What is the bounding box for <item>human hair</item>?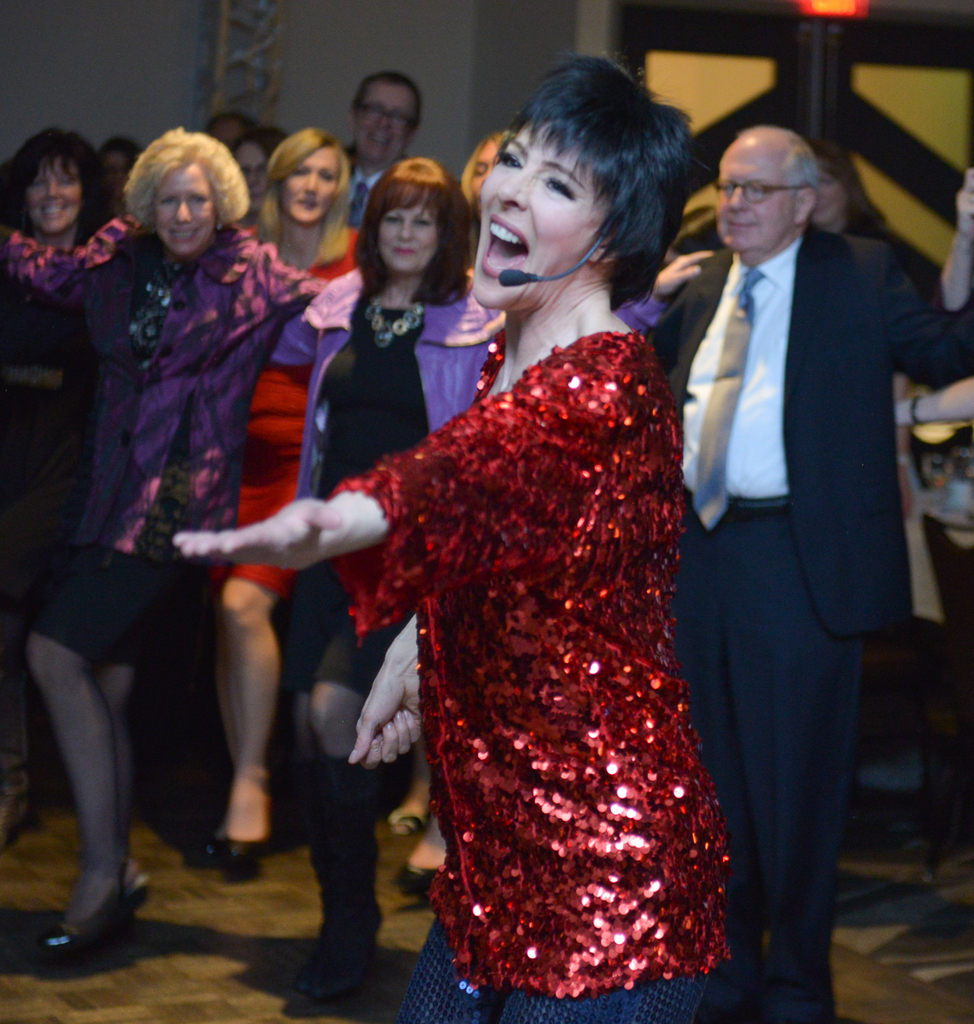
crop(351, 154, 485, 308).
